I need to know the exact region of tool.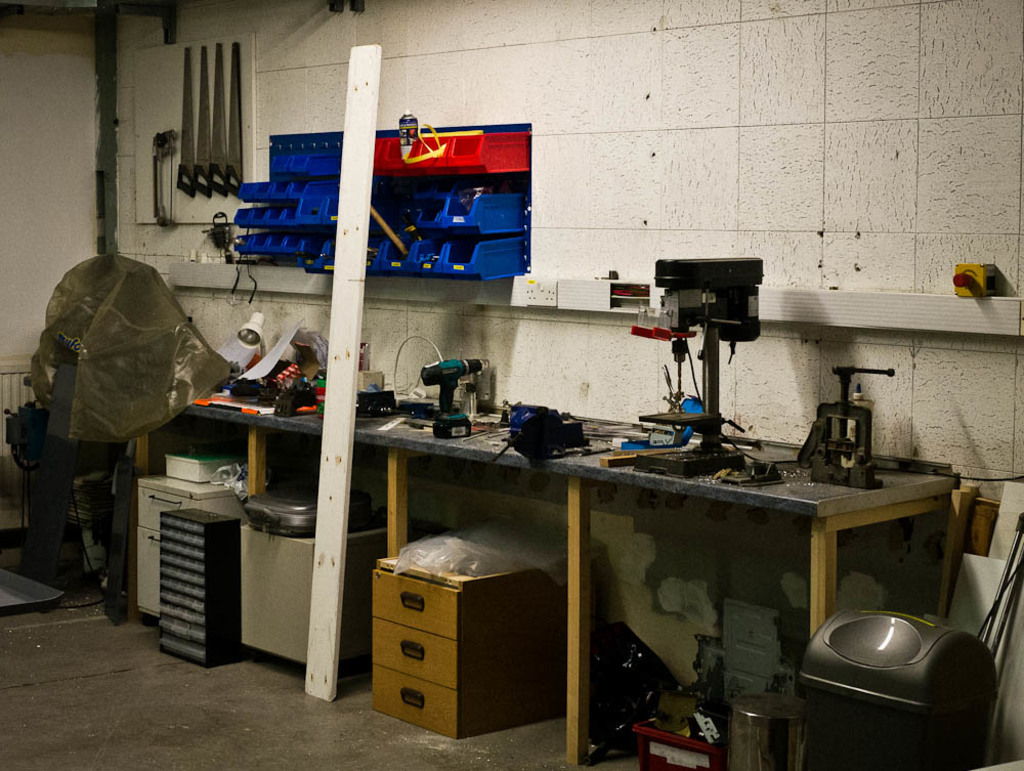
Region: 187,41,213,202.
